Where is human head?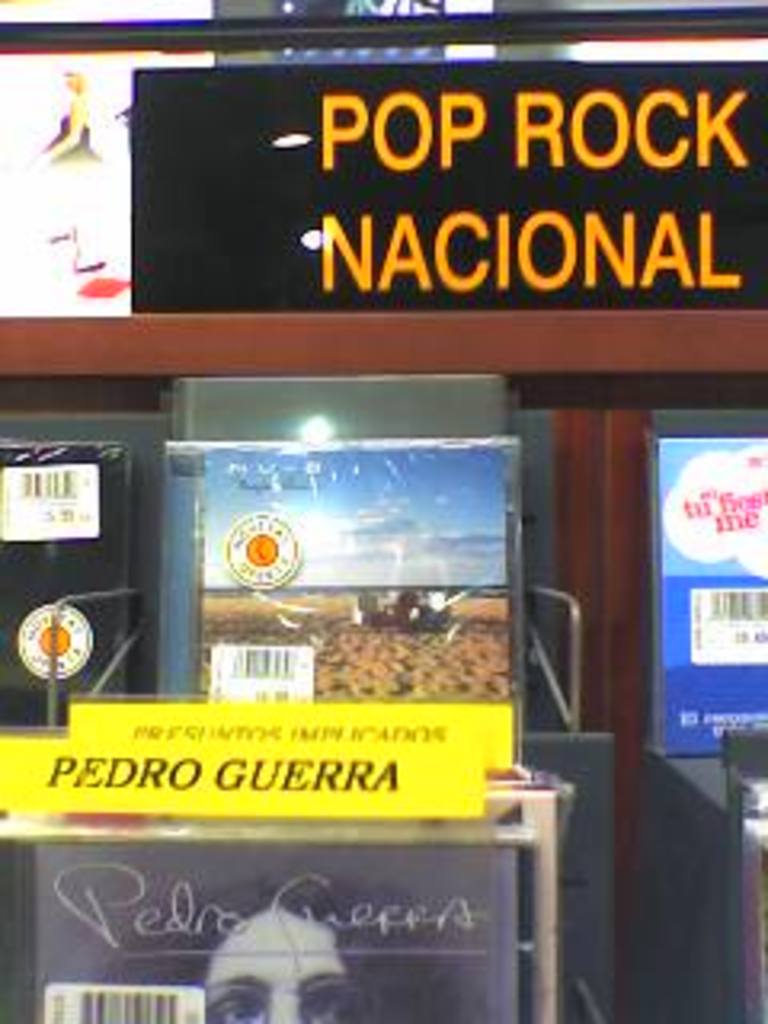
<bbox>93, 864, 458, 1021</bbox>.
